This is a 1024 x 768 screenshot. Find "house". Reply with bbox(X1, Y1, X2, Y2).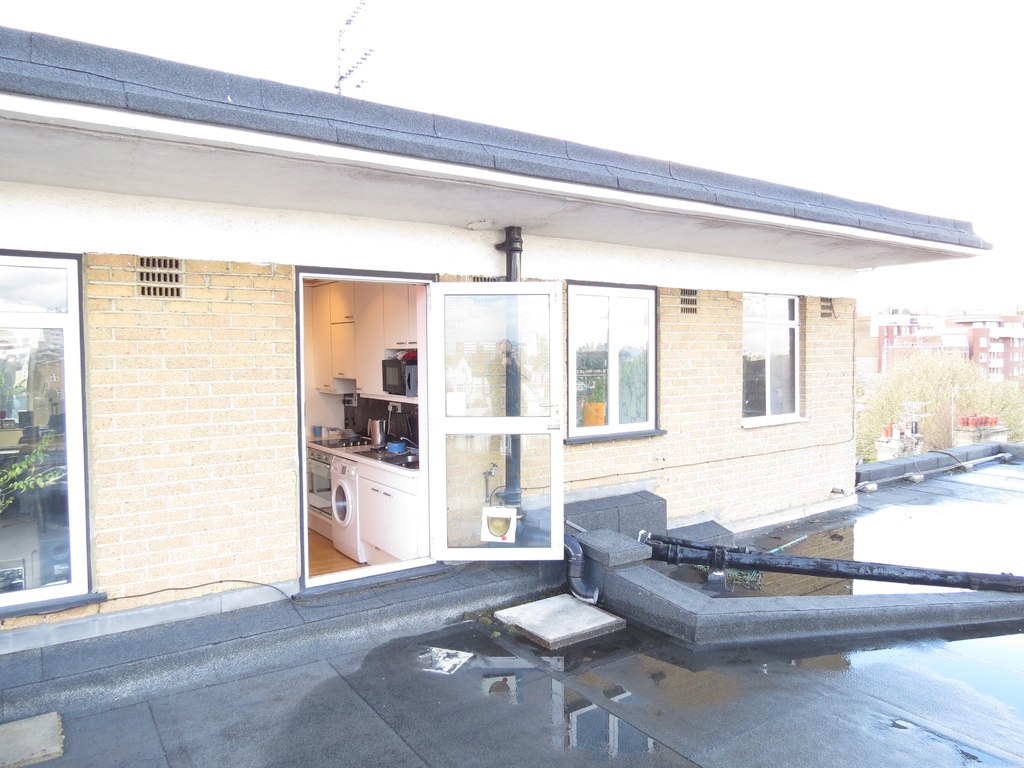
bbox(0, 26, 995, 694).
